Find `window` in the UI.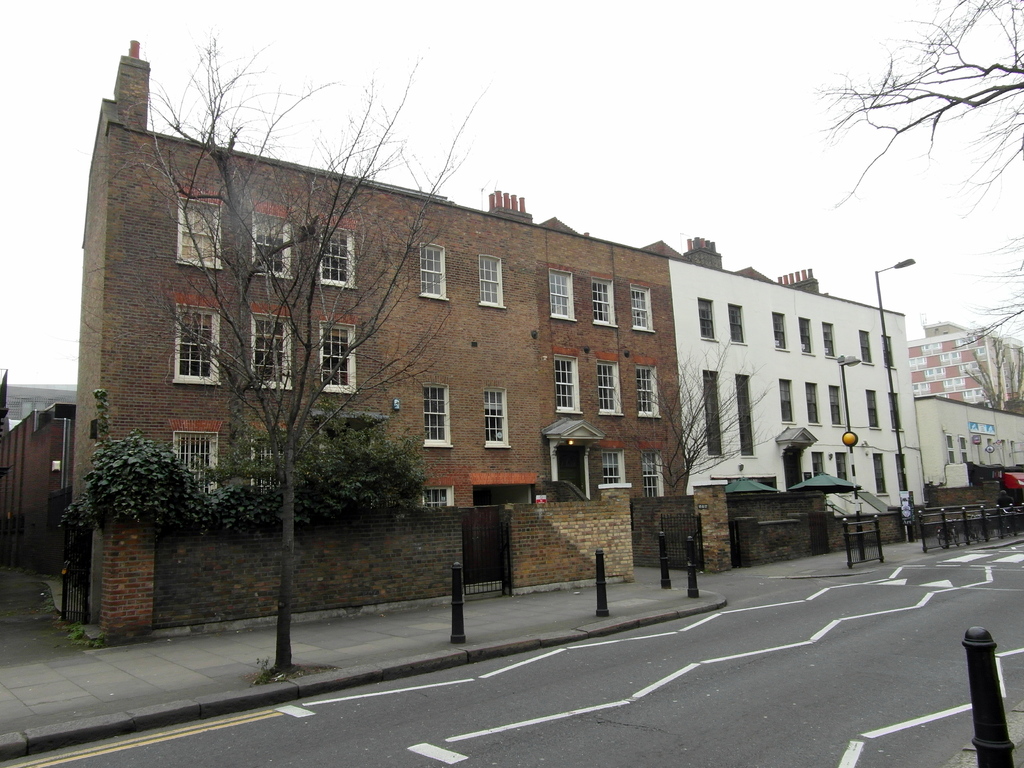
UI element at region(253, 198, 294, 283).
